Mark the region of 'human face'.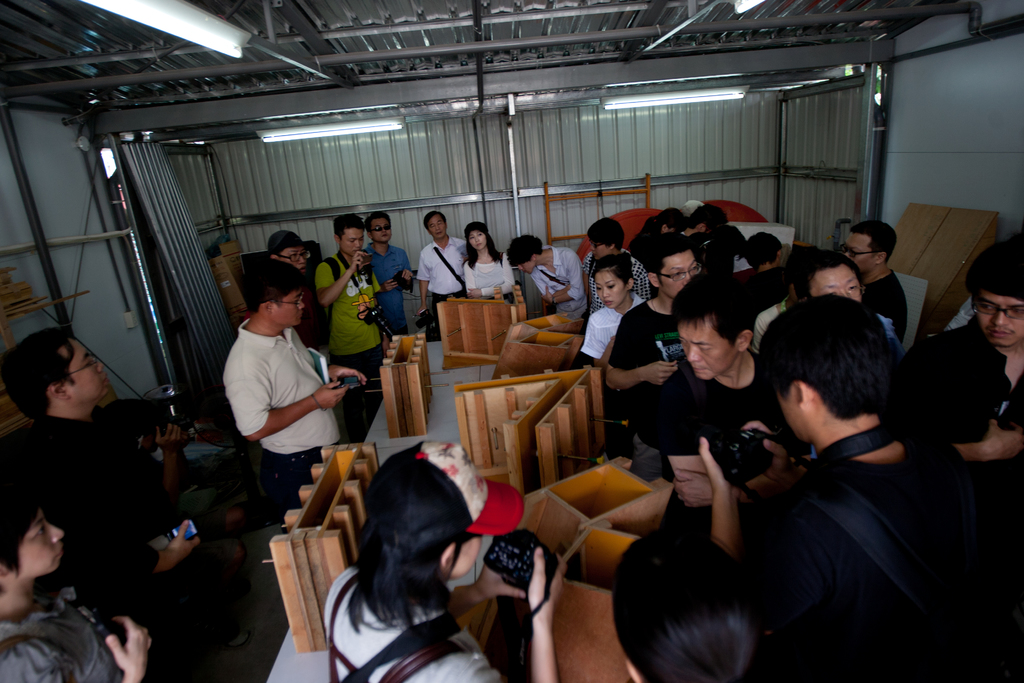
Region: rect(17, 509, 65, 570).
